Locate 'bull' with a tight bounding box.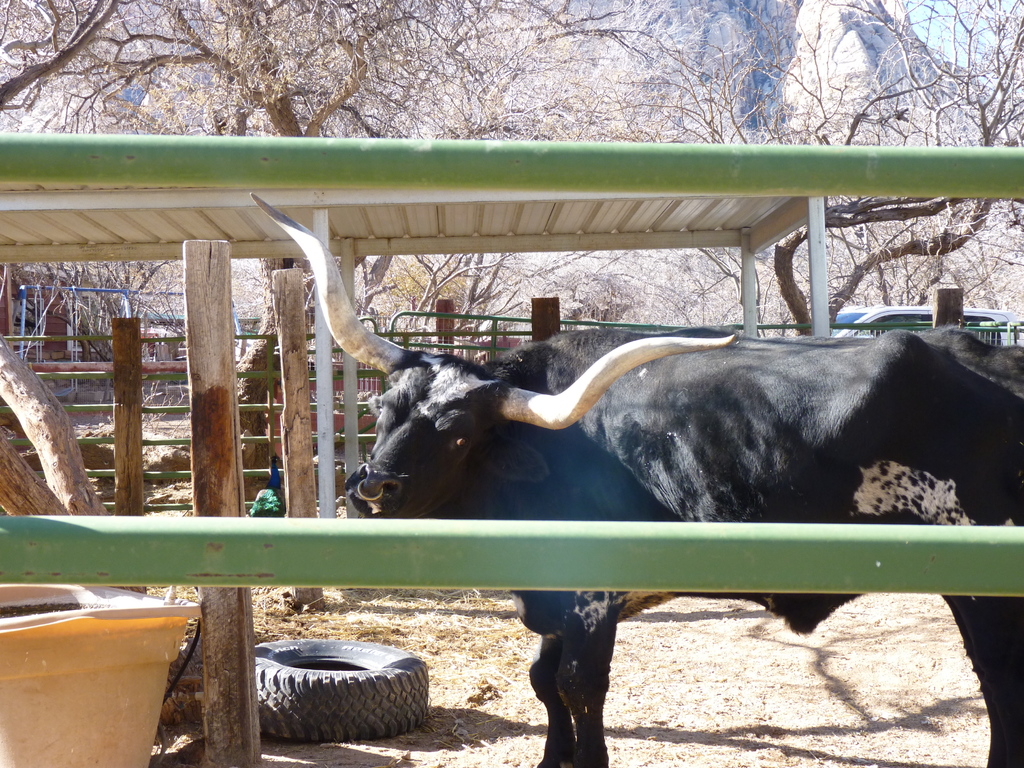
crop(248, 192, 1023, 767).
